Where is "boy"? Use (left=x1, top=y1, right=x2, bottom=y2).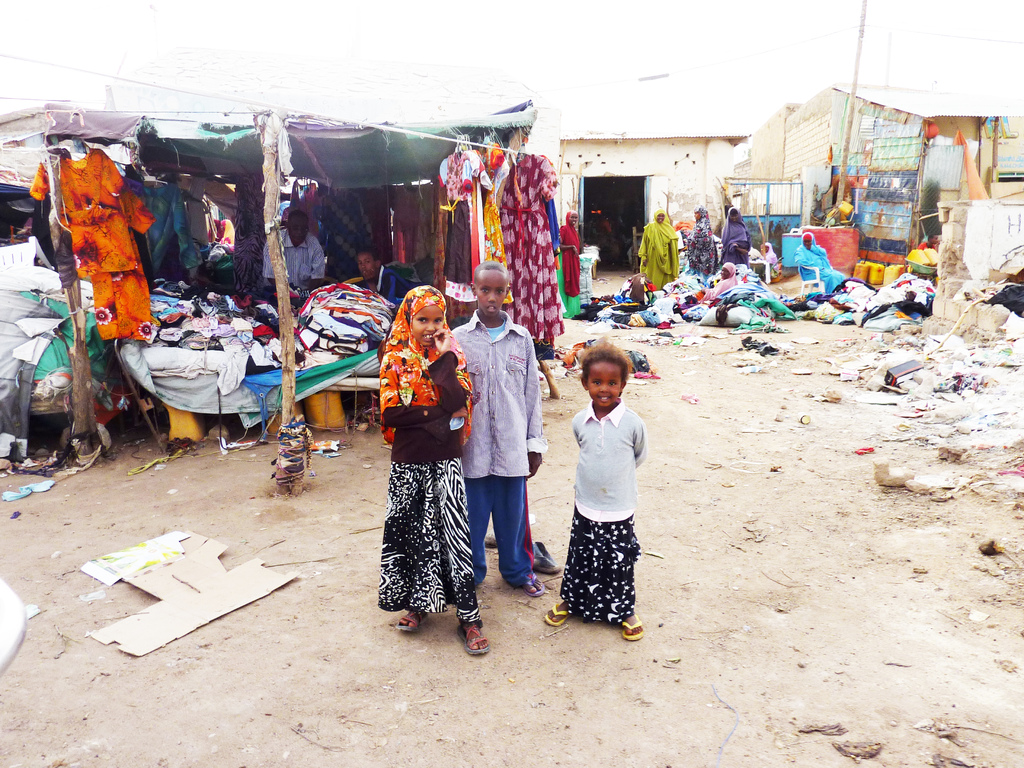
(left=443, top=259, right=538, bottom=598).
